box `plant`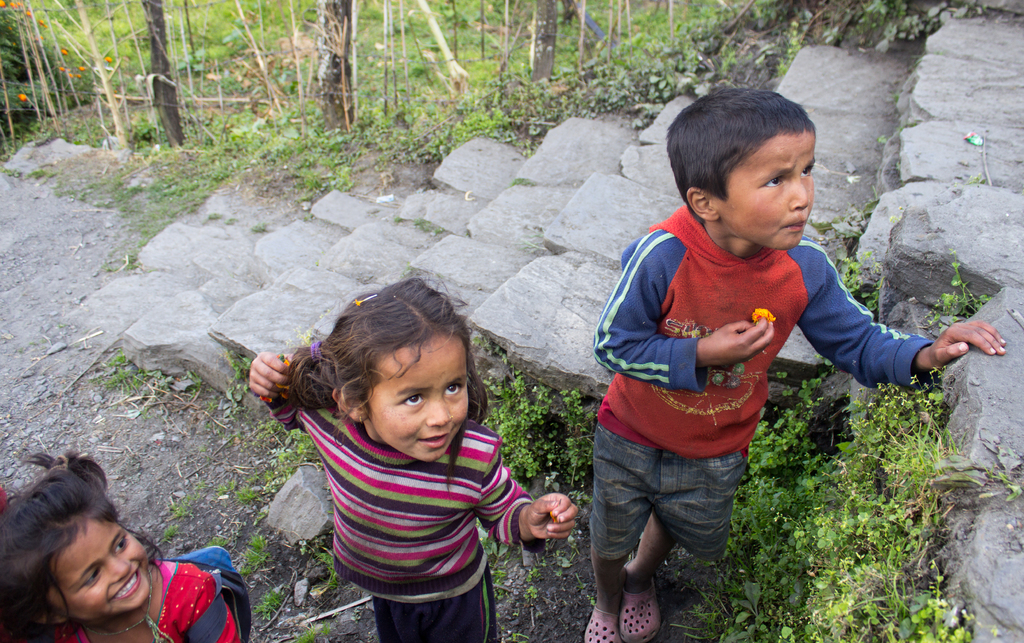
311/542/344/590
